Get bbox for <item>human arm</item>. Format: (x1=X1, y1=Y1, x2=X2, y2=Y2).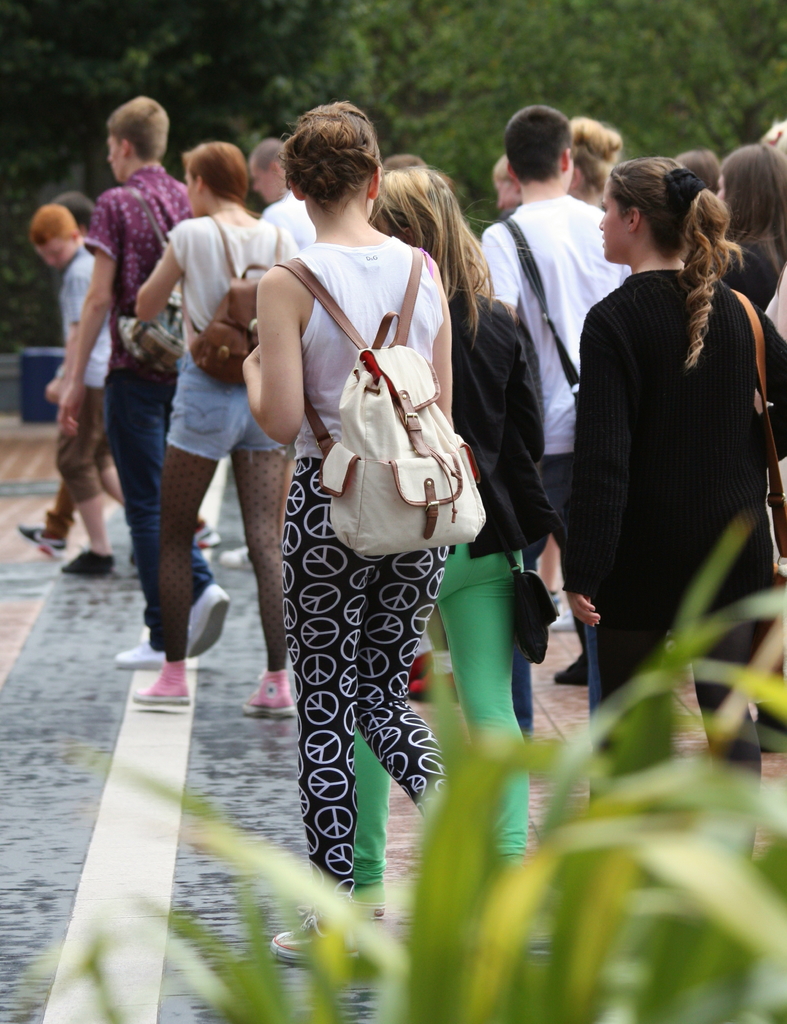
(x1=754, y1=310, x2=786, y2=468).
